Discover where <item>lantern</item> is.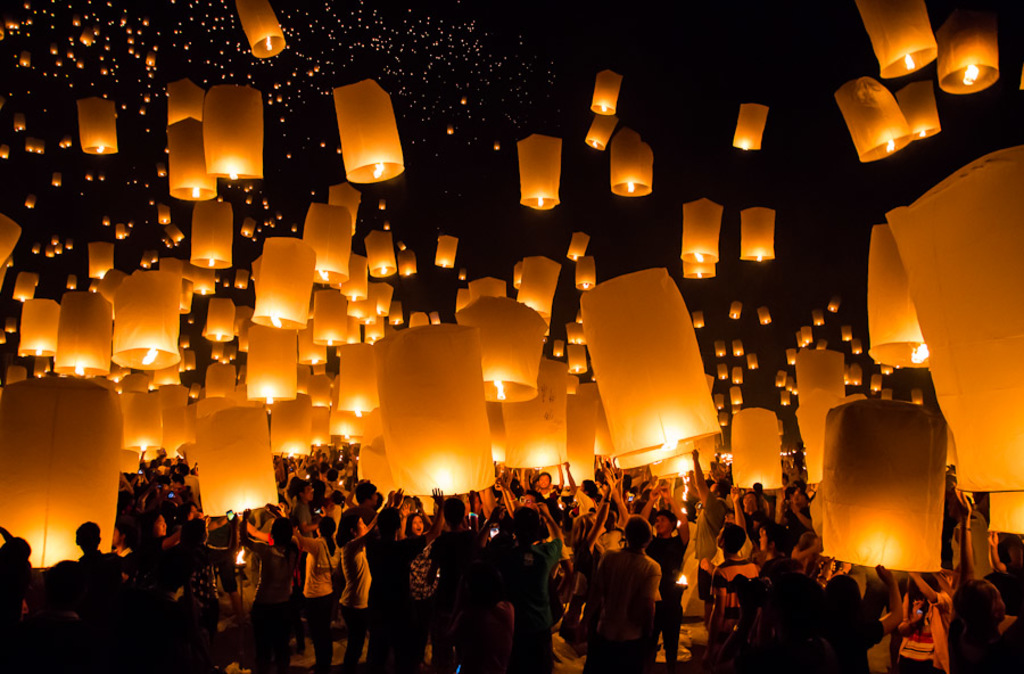
Discovered at x1=588 y1=114 x2=617 y2=148.
